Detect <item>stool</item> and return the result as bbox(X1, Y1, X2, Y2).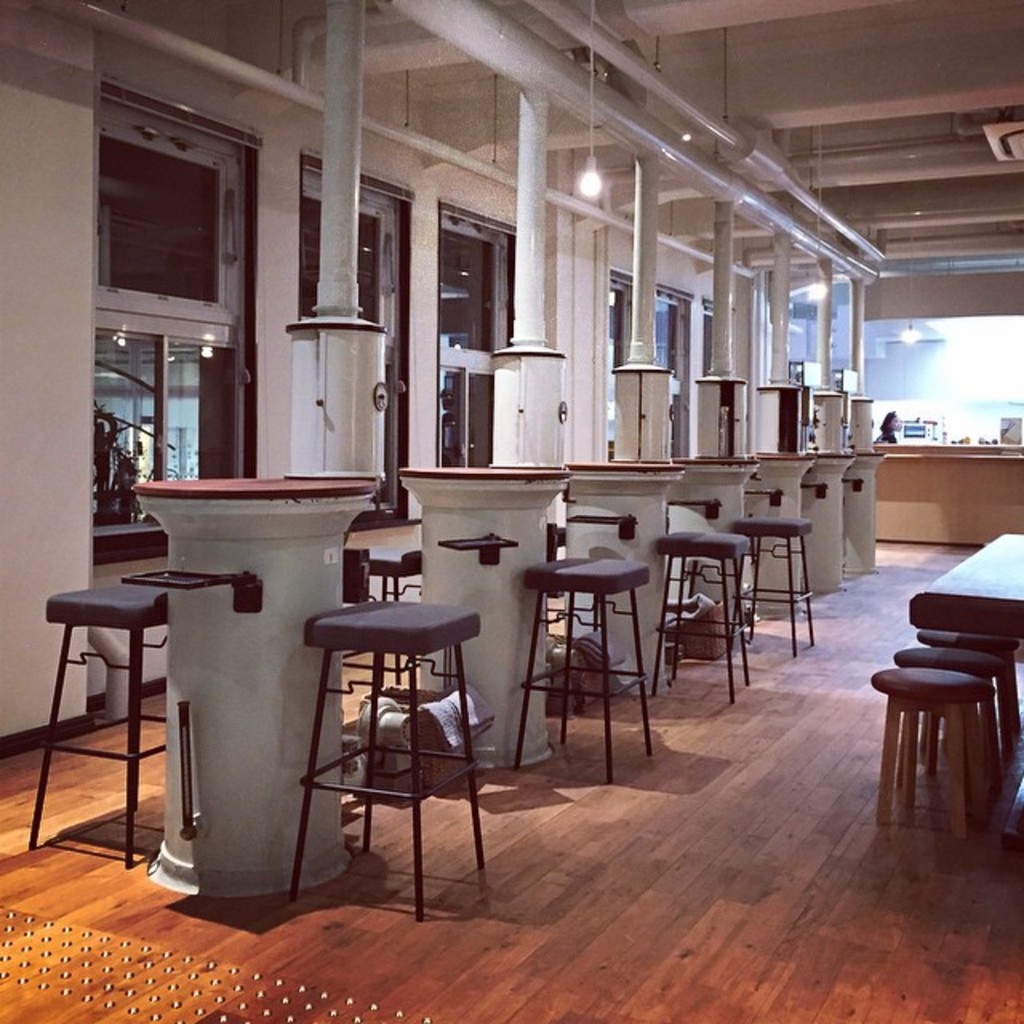
bbox(280, 592, 485, 926).
